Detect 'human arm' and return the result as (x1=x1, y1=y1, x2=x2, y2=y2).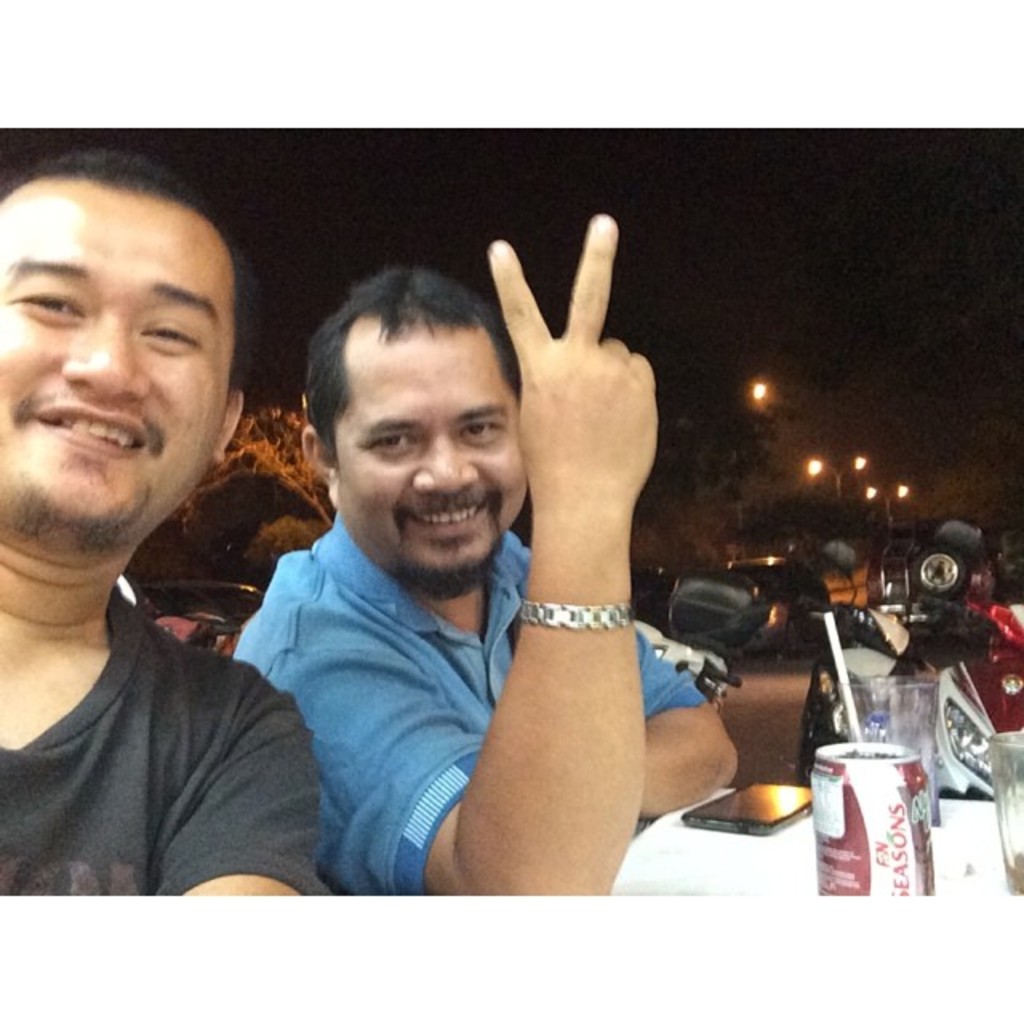
(x1=290, y1=222, x2=664, y2=907).
